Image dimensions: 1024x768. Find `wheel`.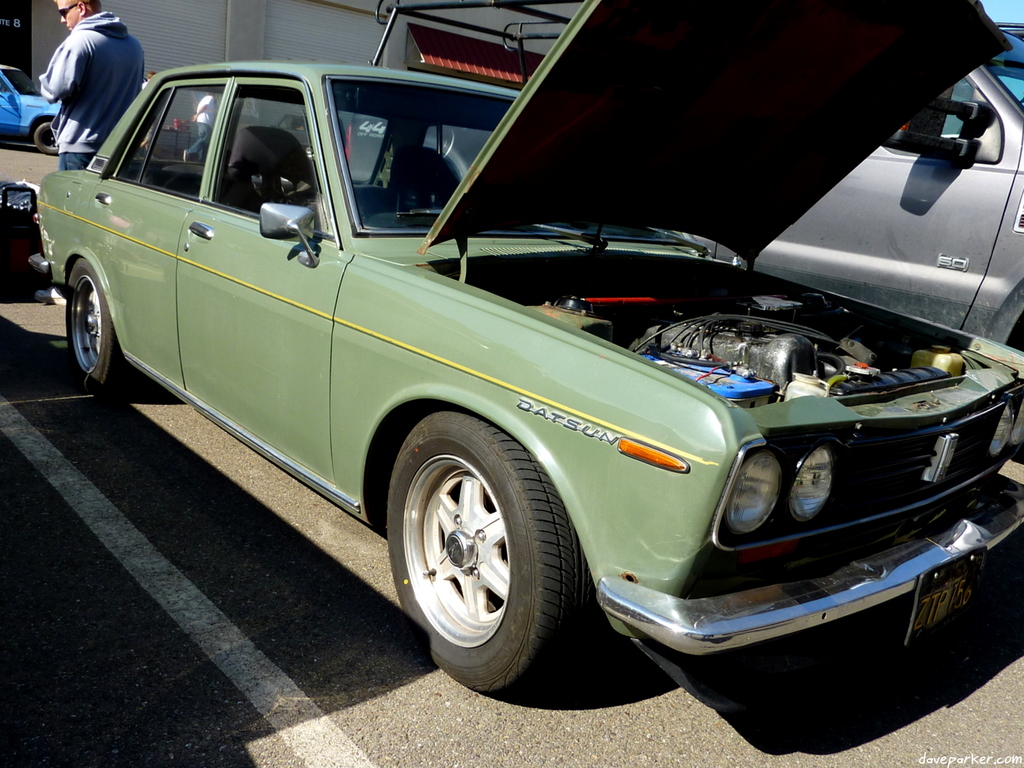
[63, 257, 136, 399].
